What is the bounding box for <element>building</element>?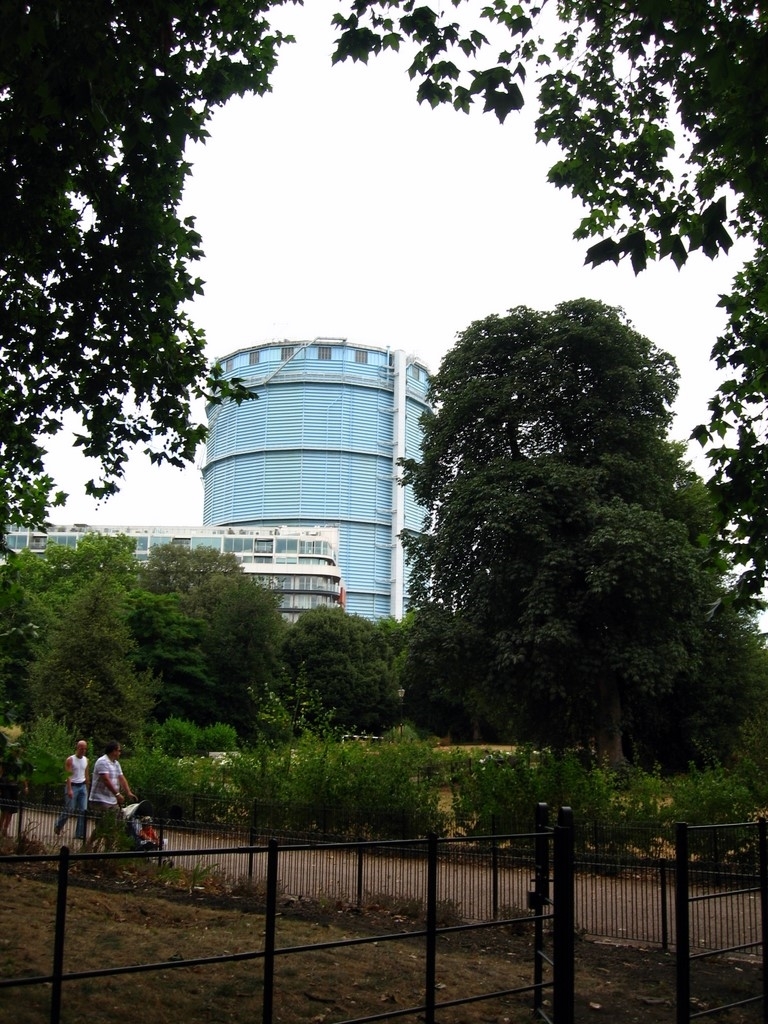
0, 524, 349, 611.
